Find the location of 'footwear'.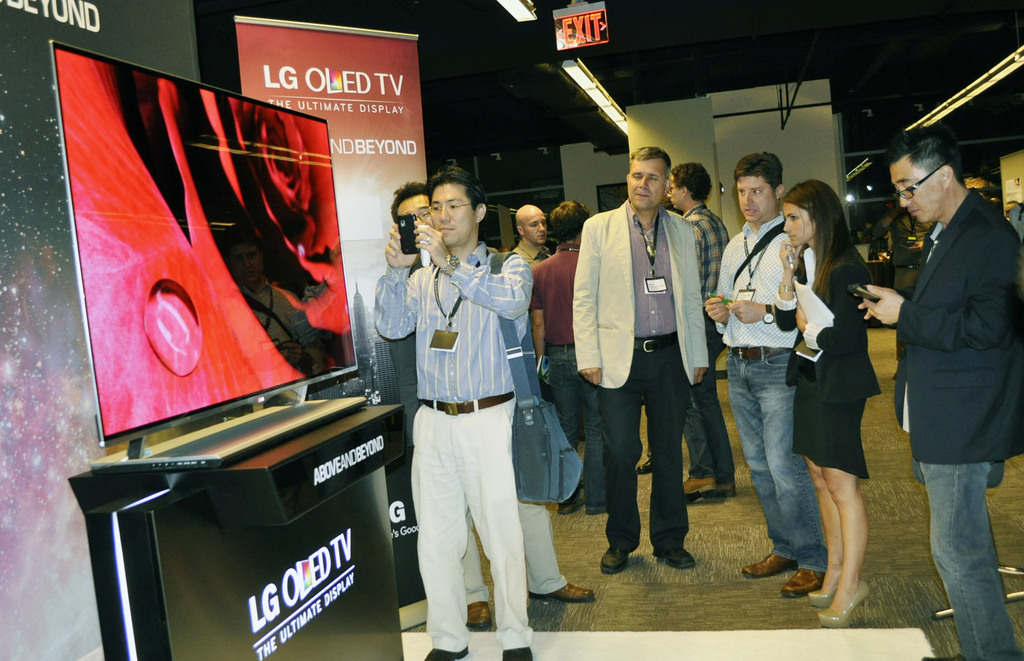
Location: l=499, t=645, r=533, b=660.
